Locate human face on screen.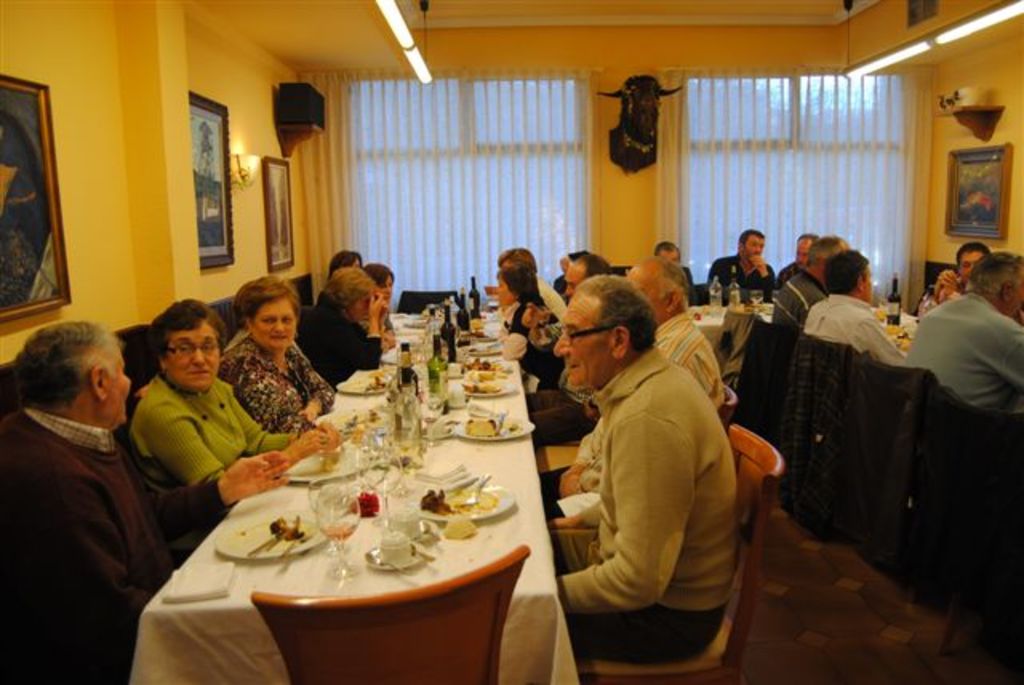
On screen at [x1=568, y1=264, x2=586, y2=296].
